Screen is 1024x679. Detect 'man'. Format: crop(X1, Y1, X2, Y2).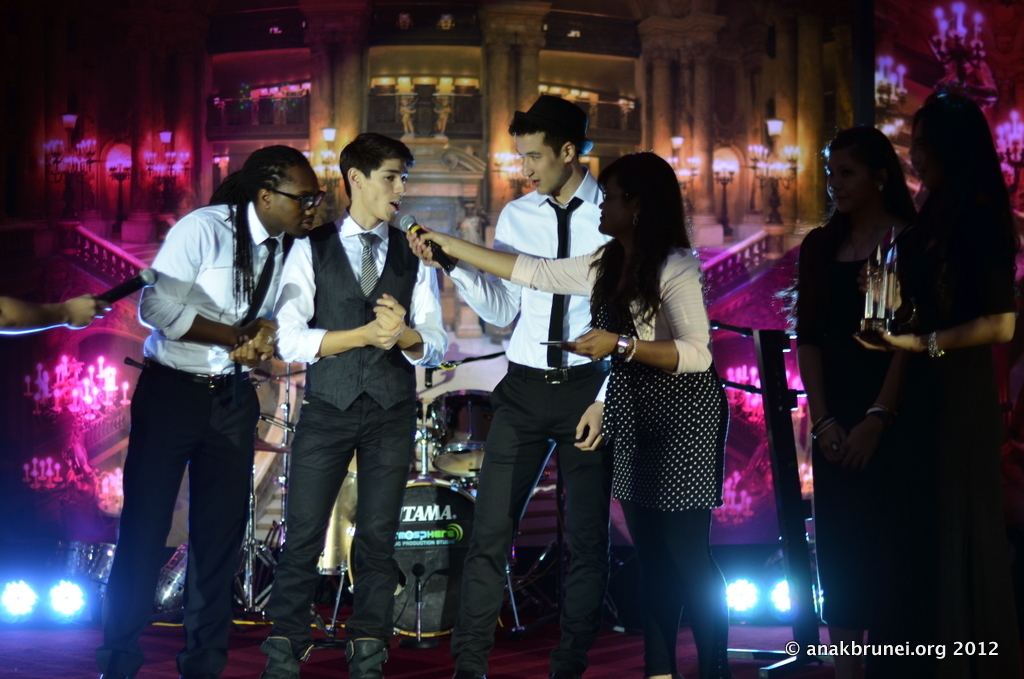
crop(398, 86, 613, 678).
